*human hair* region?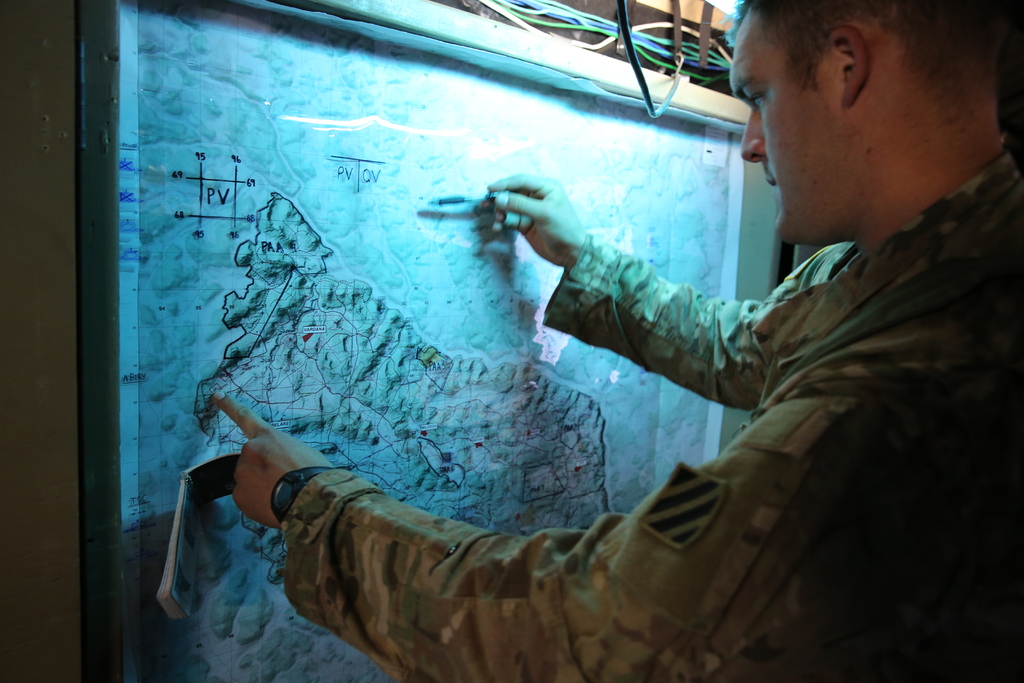
box(706, 0, 1014, 116)
